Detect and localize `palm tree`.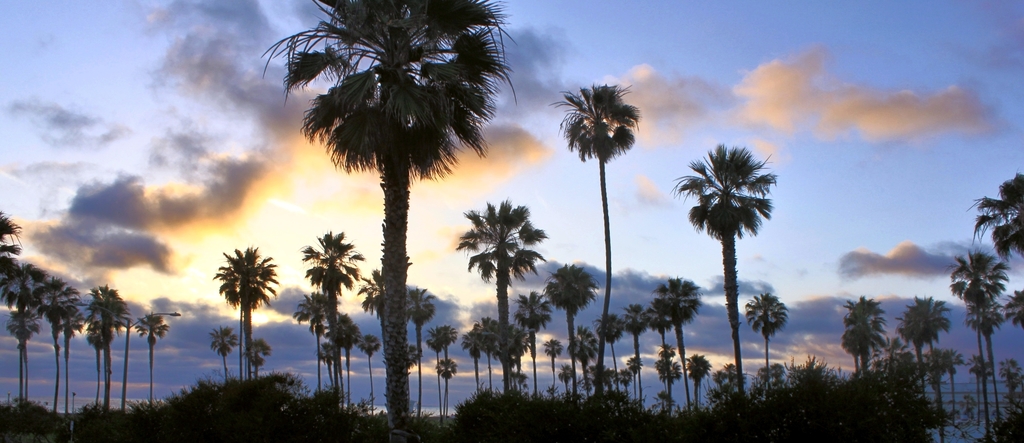
Localized at detection(680, 146, 775, 391).
